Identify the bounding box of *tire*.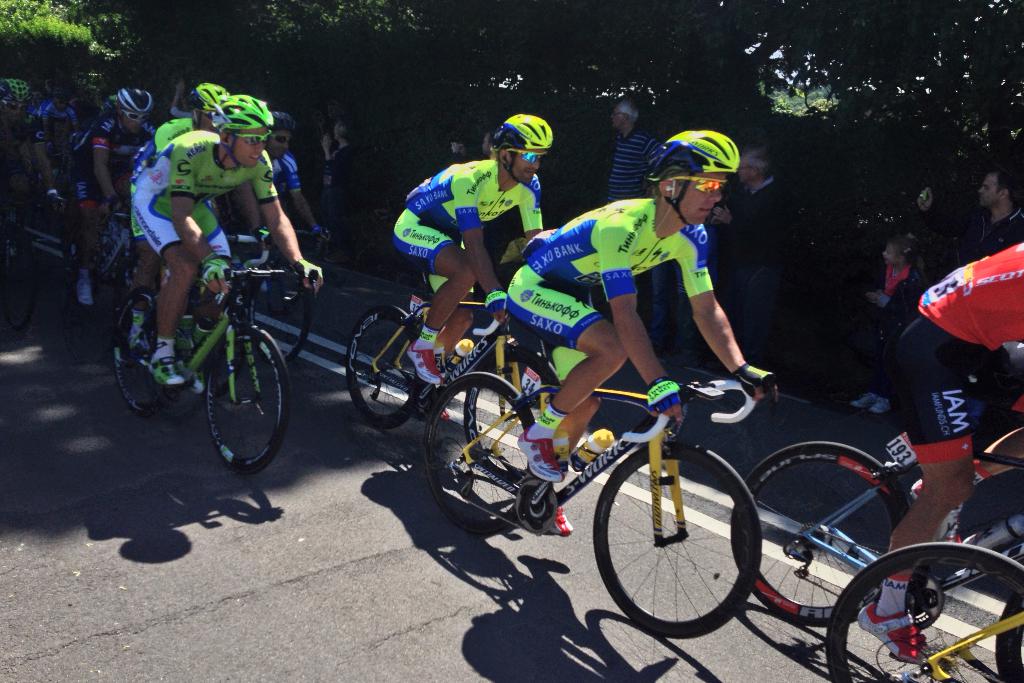
(828,547,1023,682).
